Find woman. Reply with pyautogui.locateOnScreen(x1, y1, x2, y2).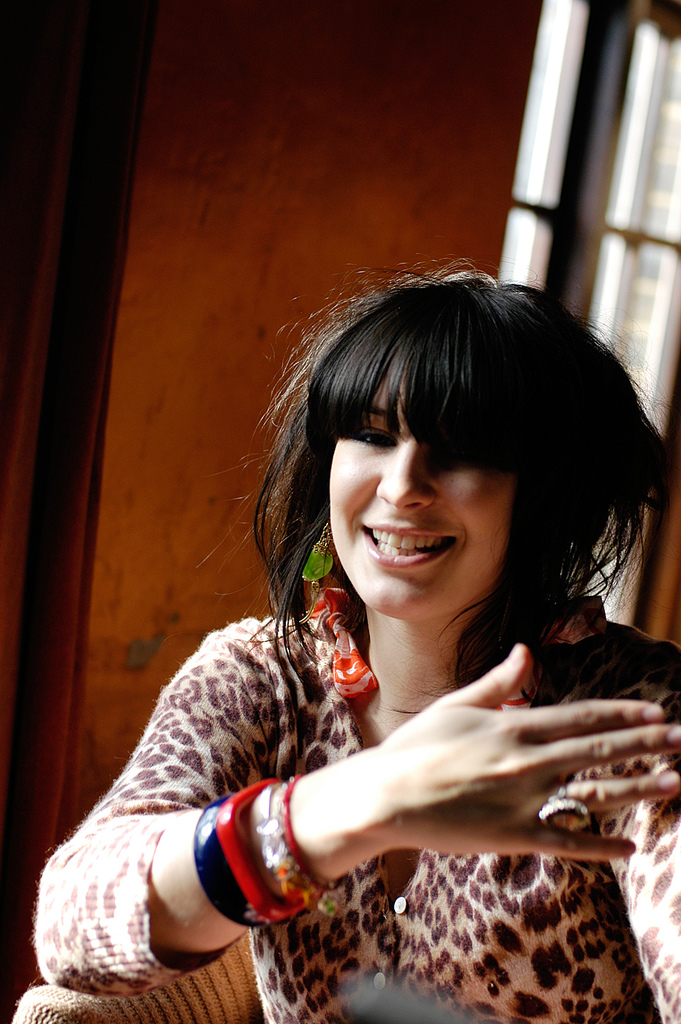
pyautogui.locateOnScreen(42, 237, 680, 1023).
